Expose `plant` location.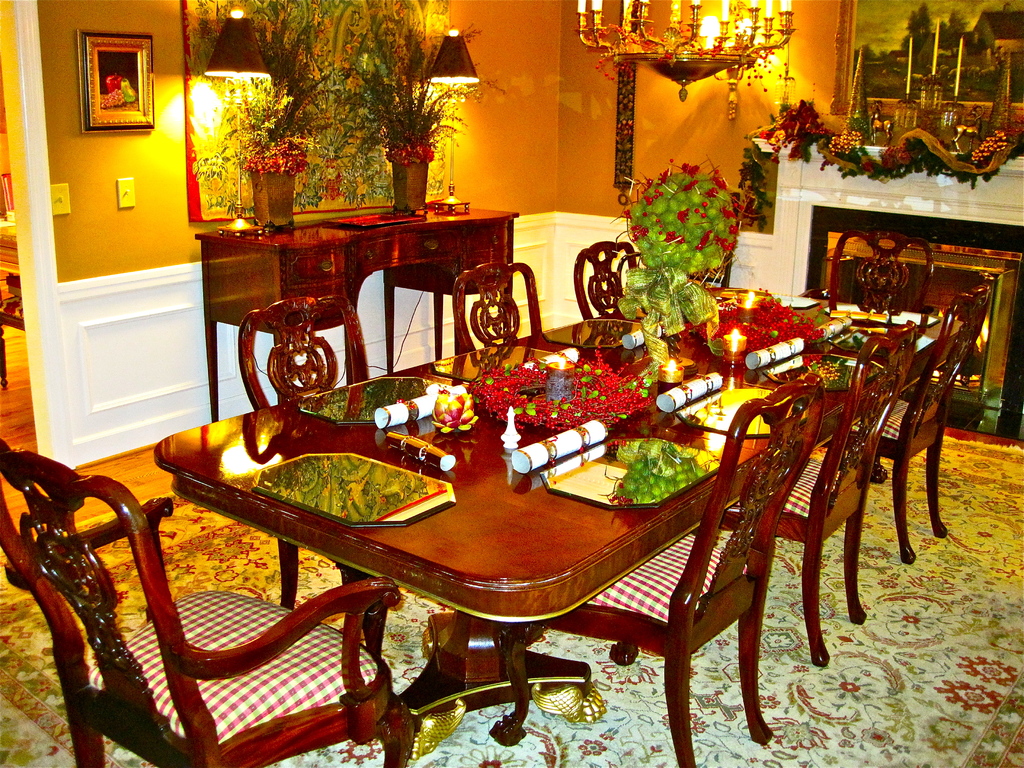
Exposed at <bbox>726, 138, 767, 230</bbox>.
